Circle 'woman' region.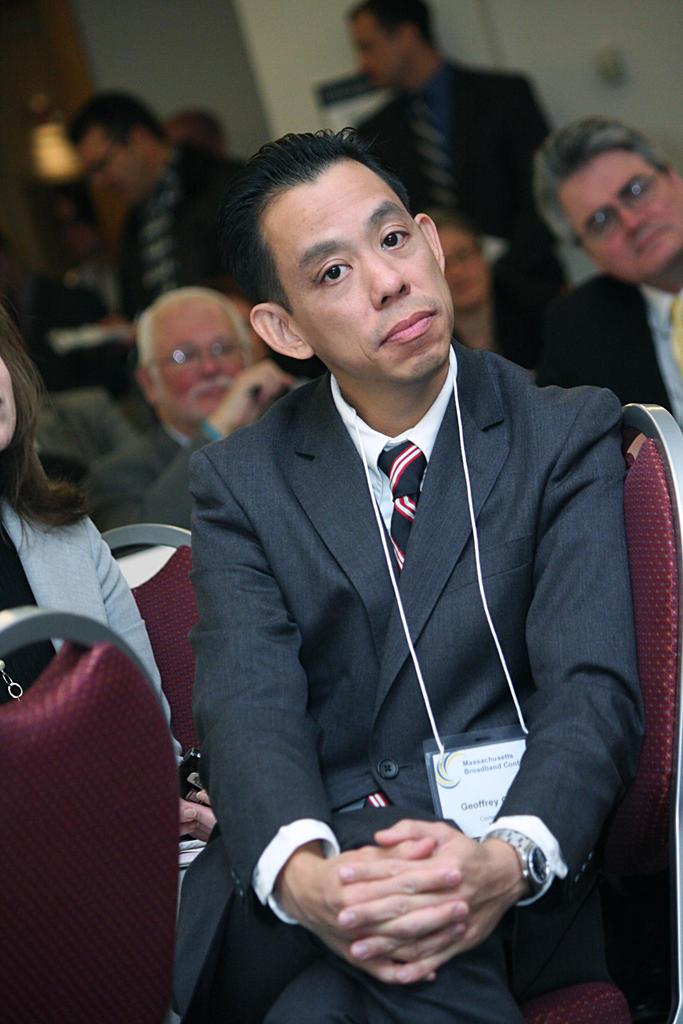
Region: (left=0, top=292, right=211, bottom=885).
